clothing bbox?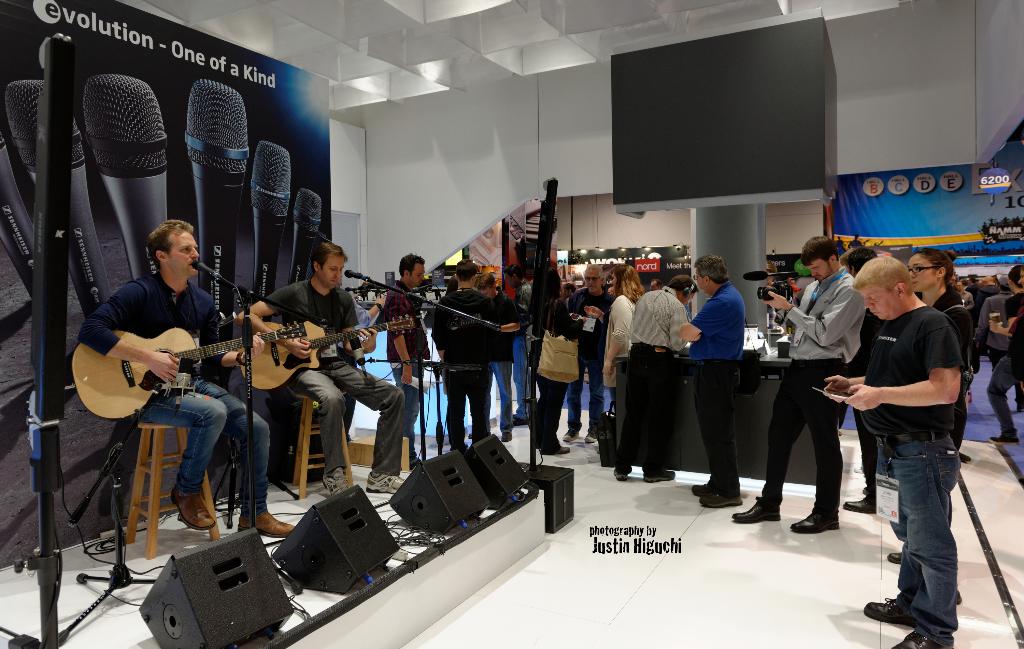
pyautogui.locateOnScreen(512, 283, 531, 407)
